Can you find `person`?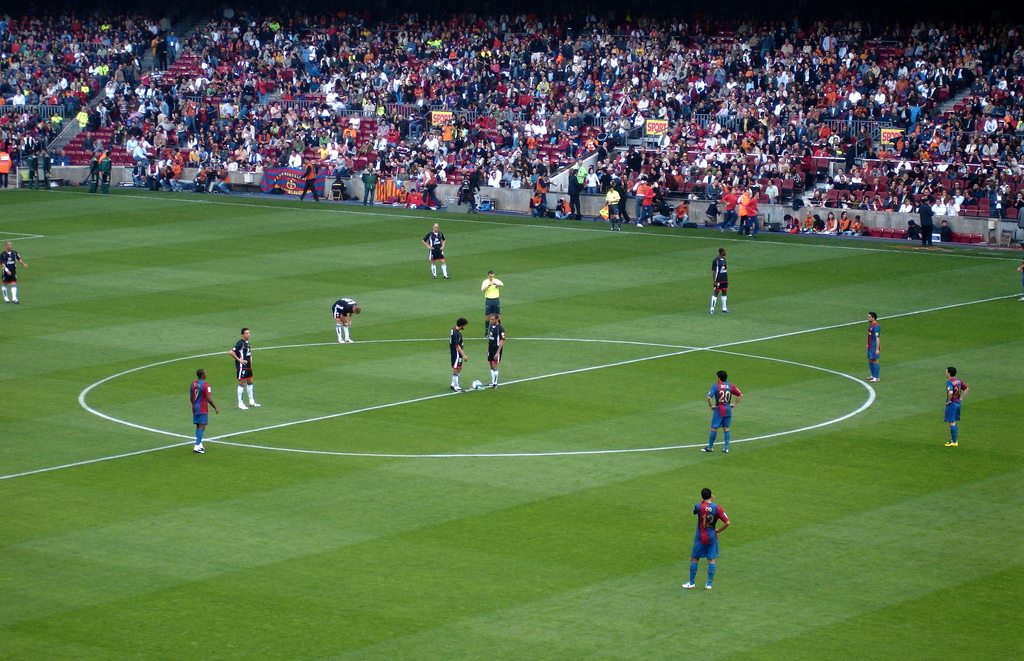
Yes, bounding box: 931, 200, 944, 215.
